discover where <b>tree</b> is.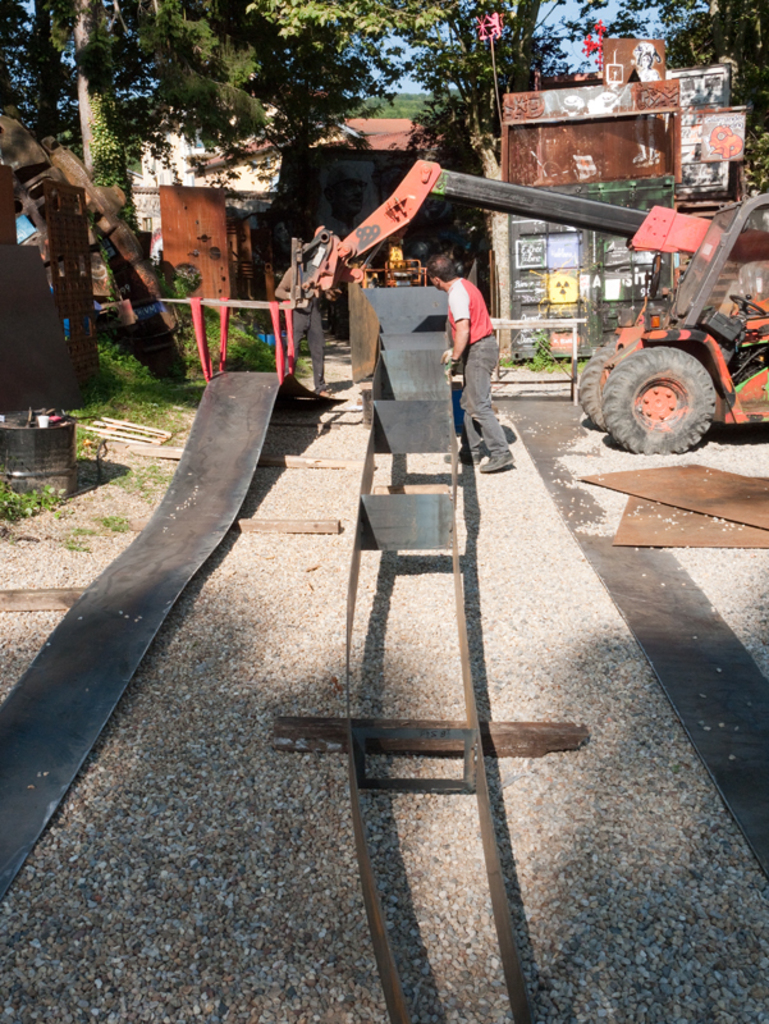
Discovered at bbox=(398, 0, 589, 180).
